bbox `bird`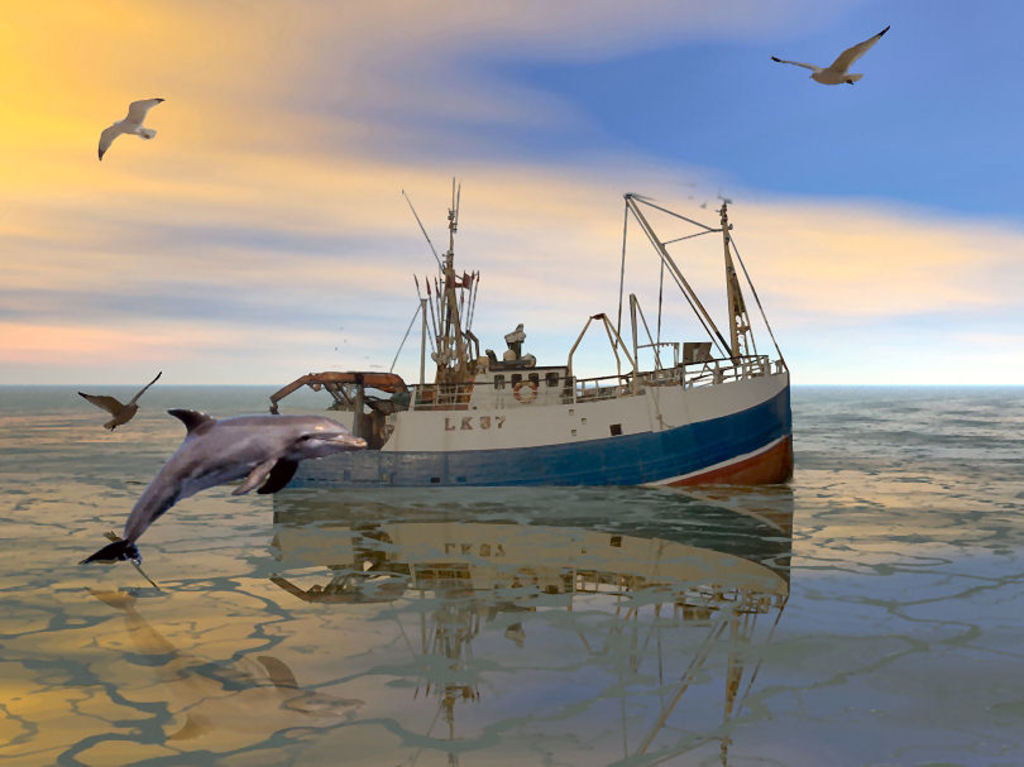
x1=73, y1=369, x2=164, y2=433
